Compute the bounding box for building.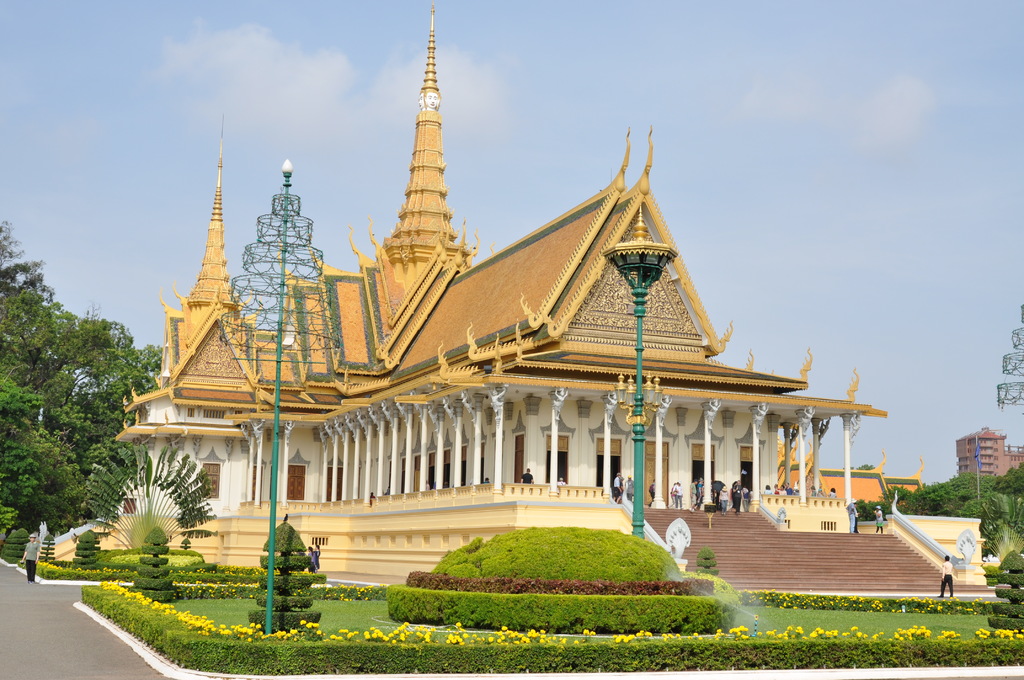
[114,0,886,528].
